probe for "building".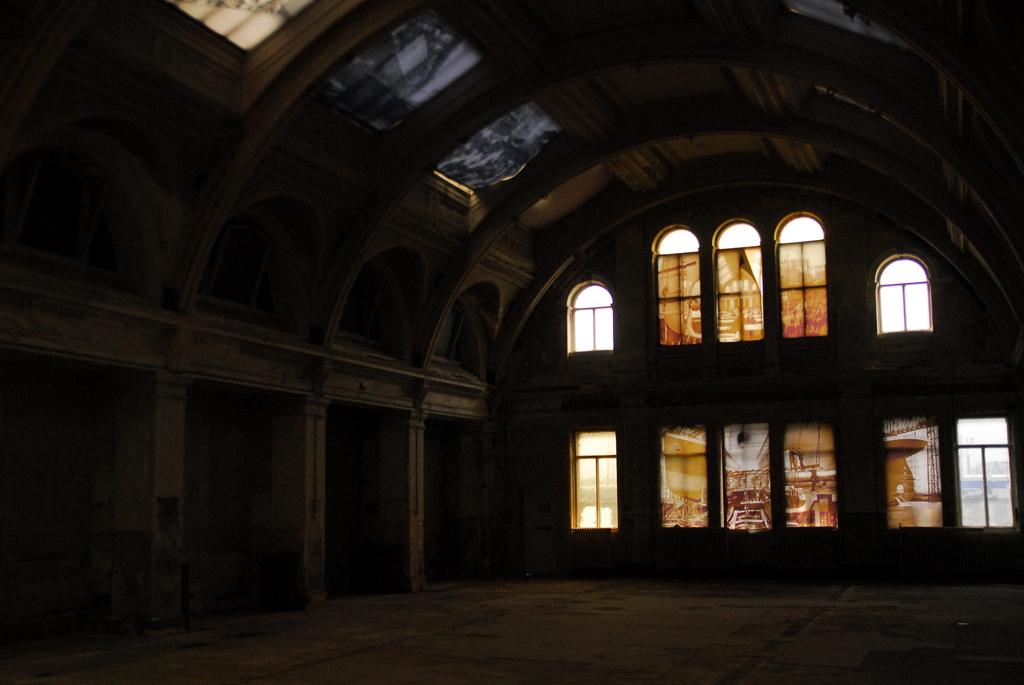
Probe result: (0,0,1023,684).
